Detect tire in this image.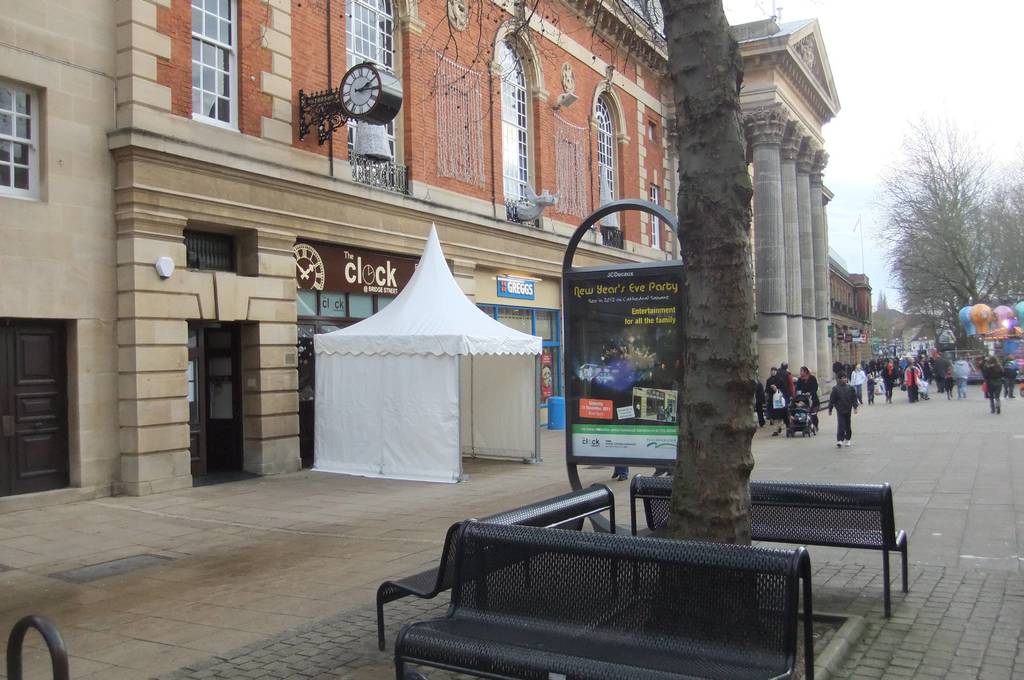
Detection: 808:427:811:437.
